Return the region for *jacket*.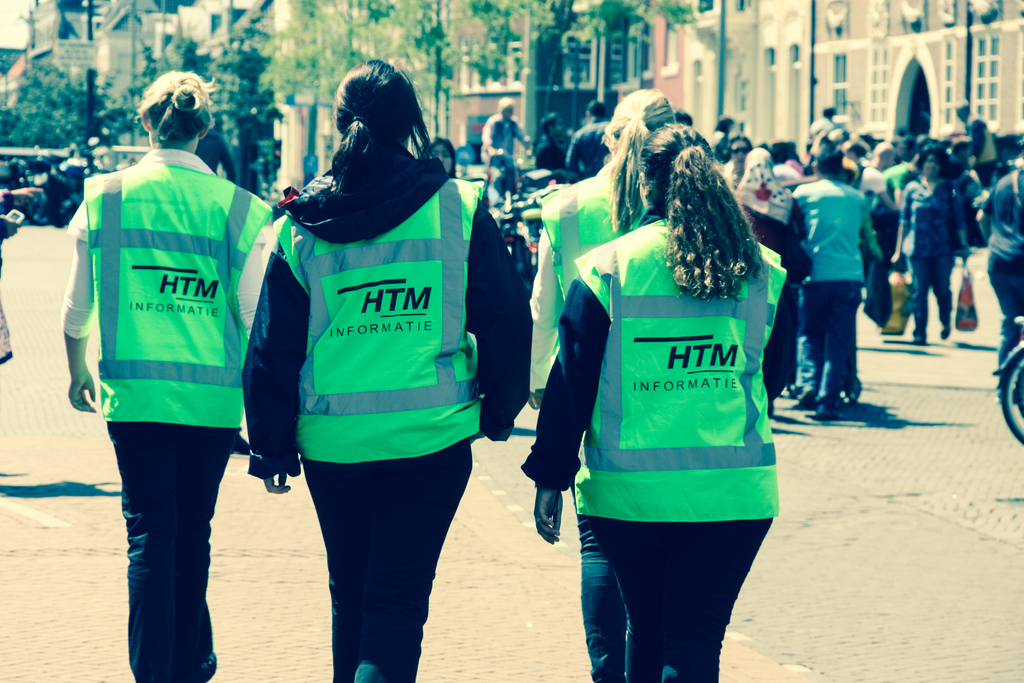
pyautogui.locateOnScreen(530, 220, 780, 514).
